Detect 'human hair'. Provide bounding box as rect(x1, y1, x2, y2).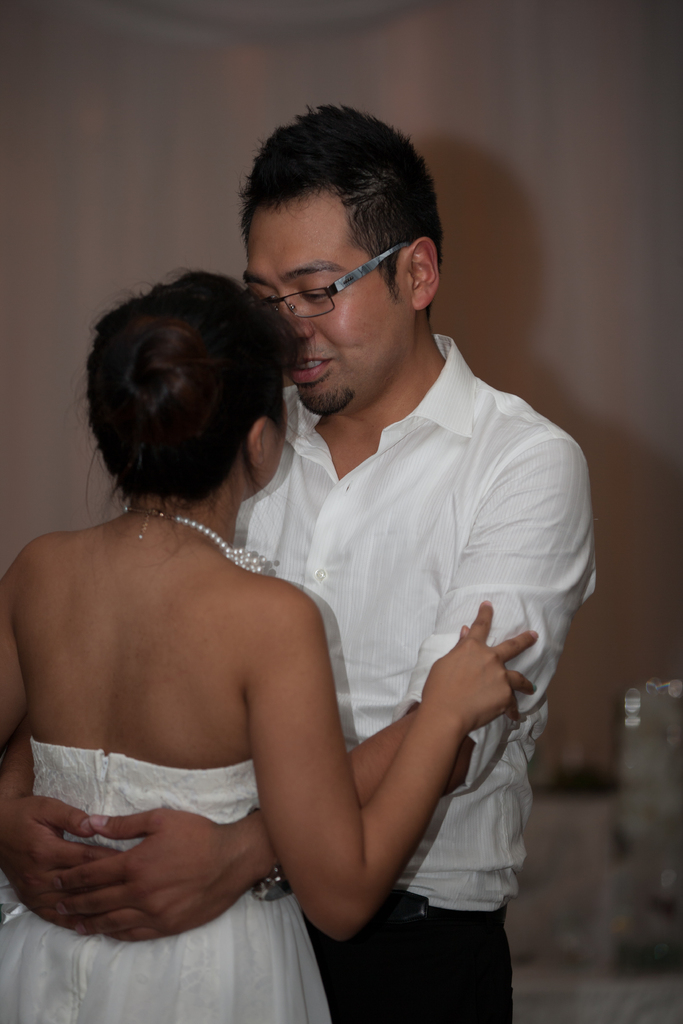
rect(95, 244, 318, 487).
